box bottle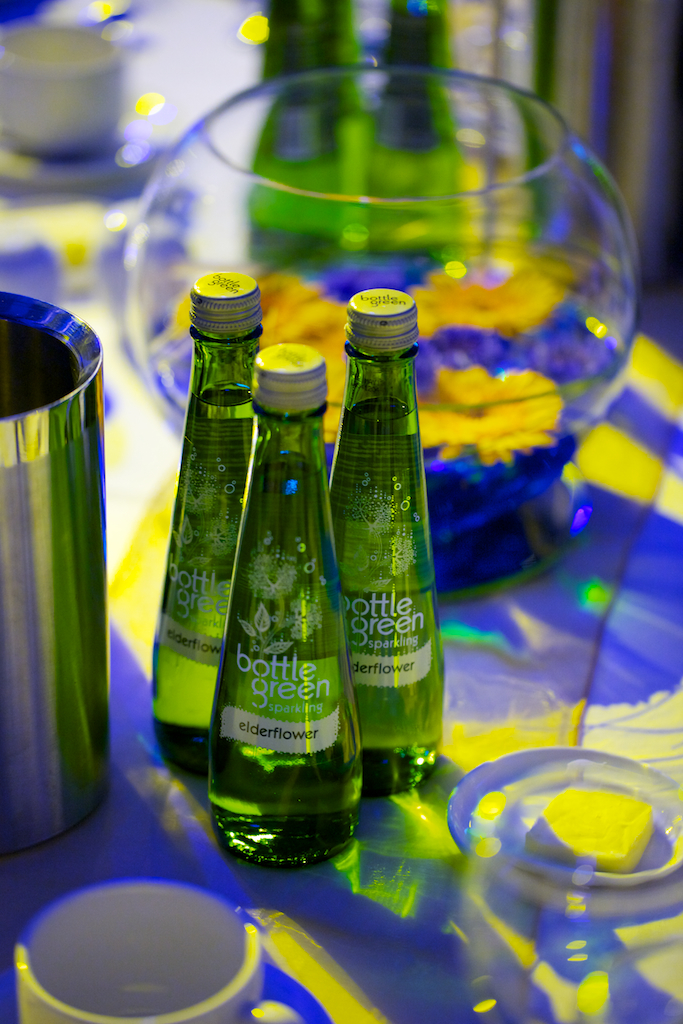
325/290/456/812
